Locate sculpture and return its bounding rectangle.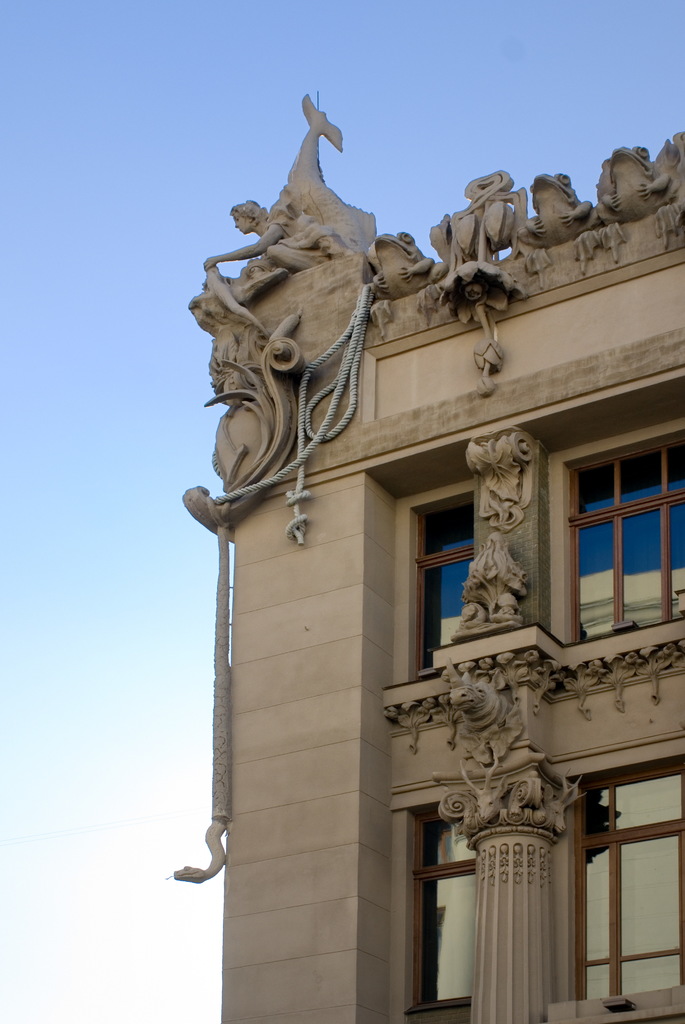
[left=456, top=753, right=507, bottom=824].
